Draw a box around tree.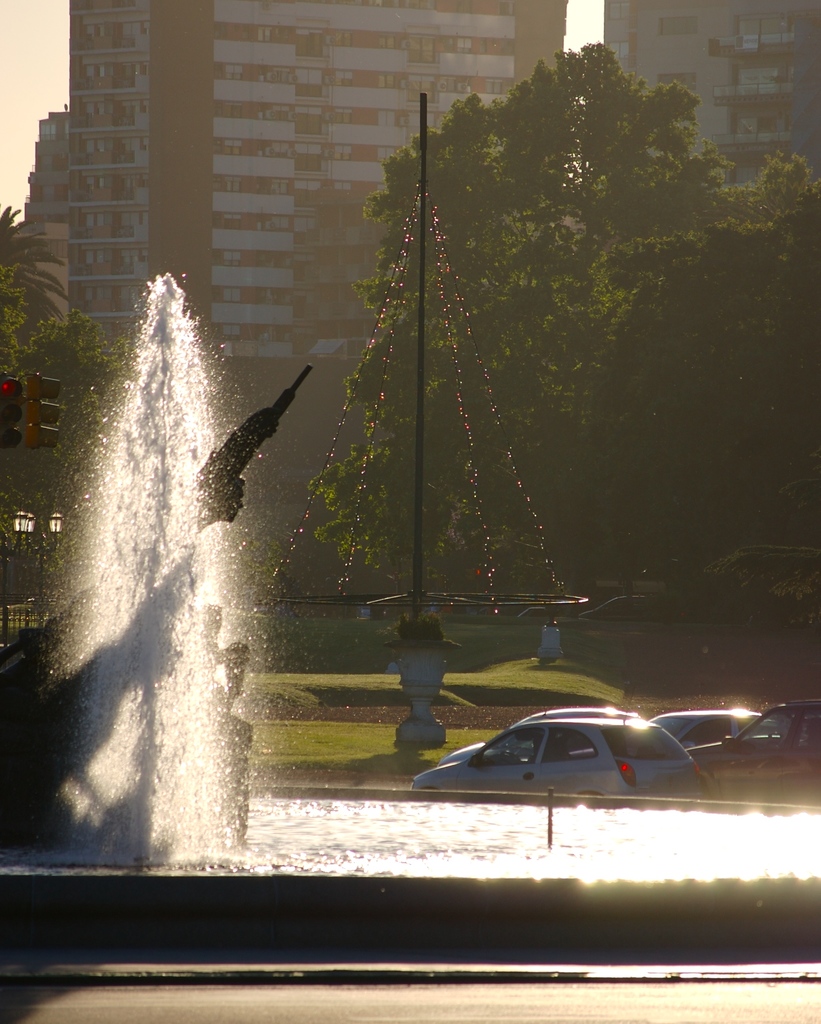
<box>560,155,820,586</box>.
